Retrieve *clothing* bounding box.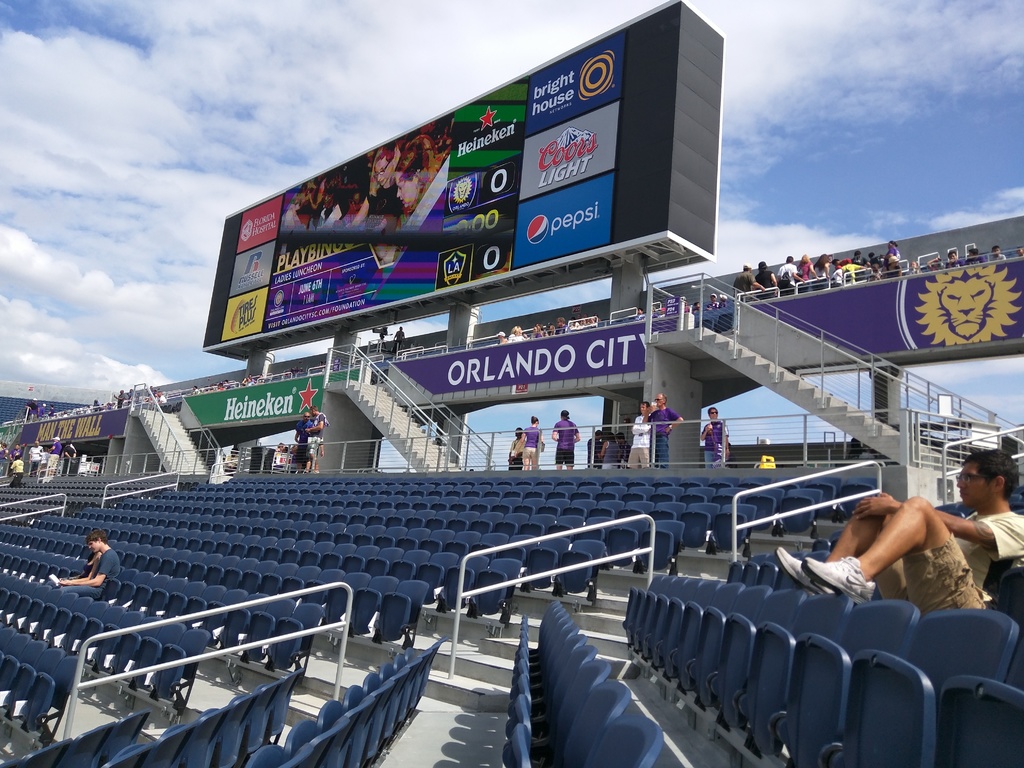
Bounding box: rect(127, 390, 136, 405).
